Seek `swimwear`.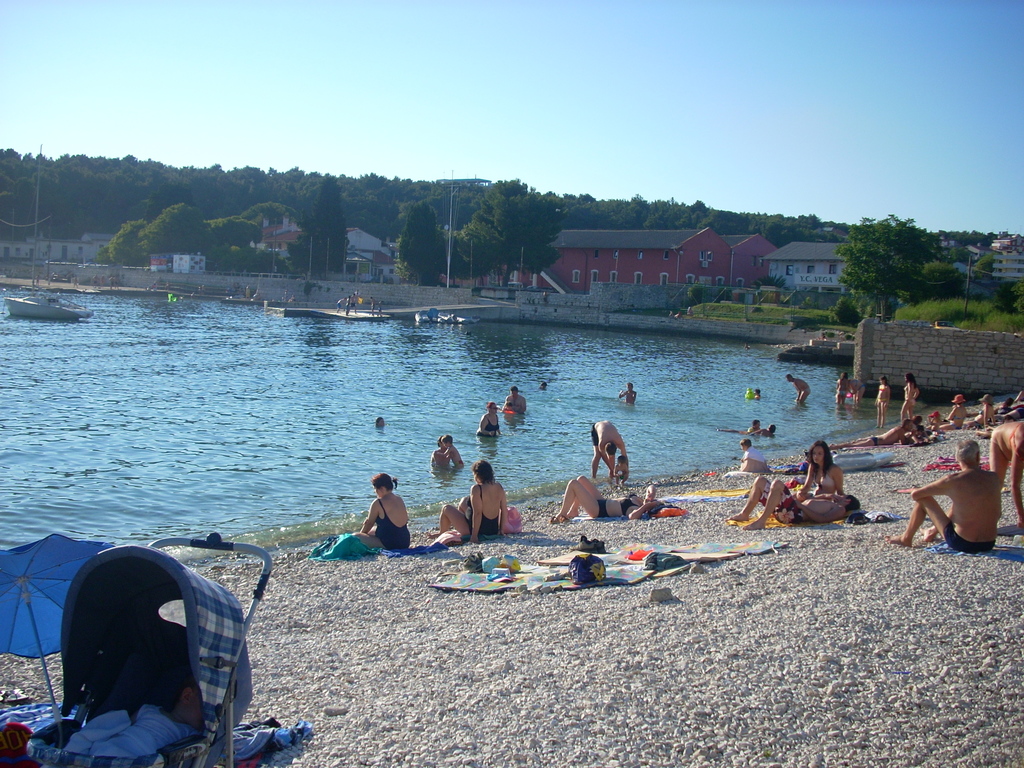
box(476, 417, 500, 436).
